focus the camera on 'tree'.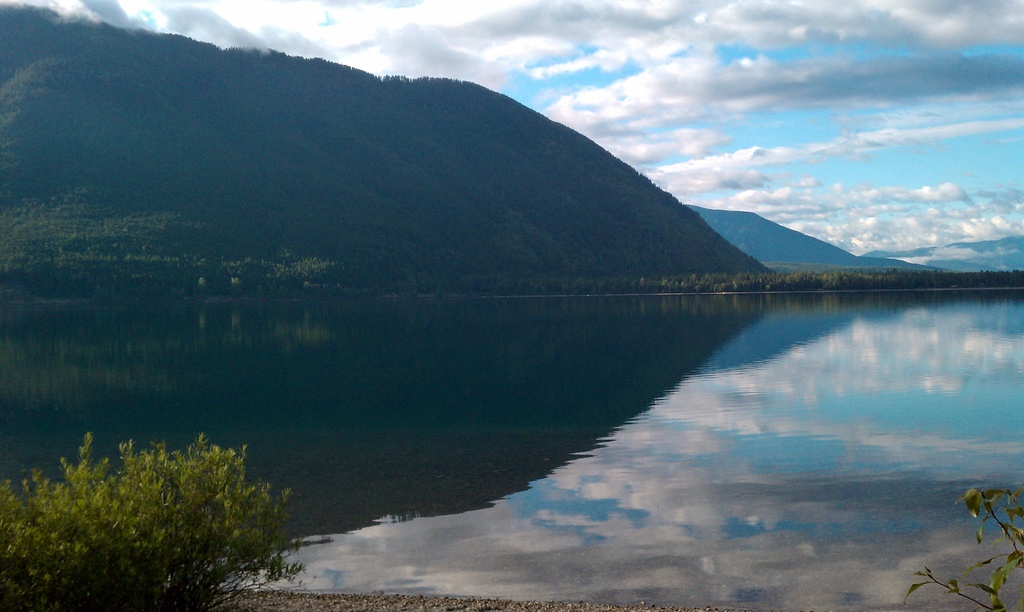
Focus region: (left=0, top=439, right=303, bottom=611).
